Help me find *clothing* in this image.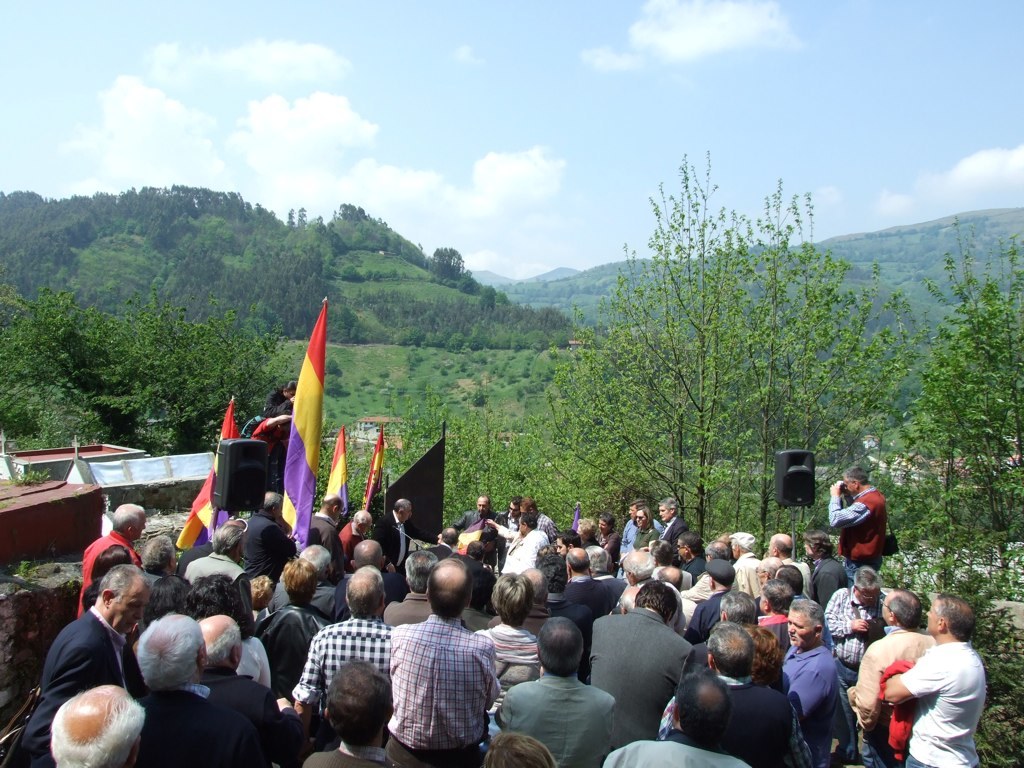
Found it: 70, 525, 138, 622.
